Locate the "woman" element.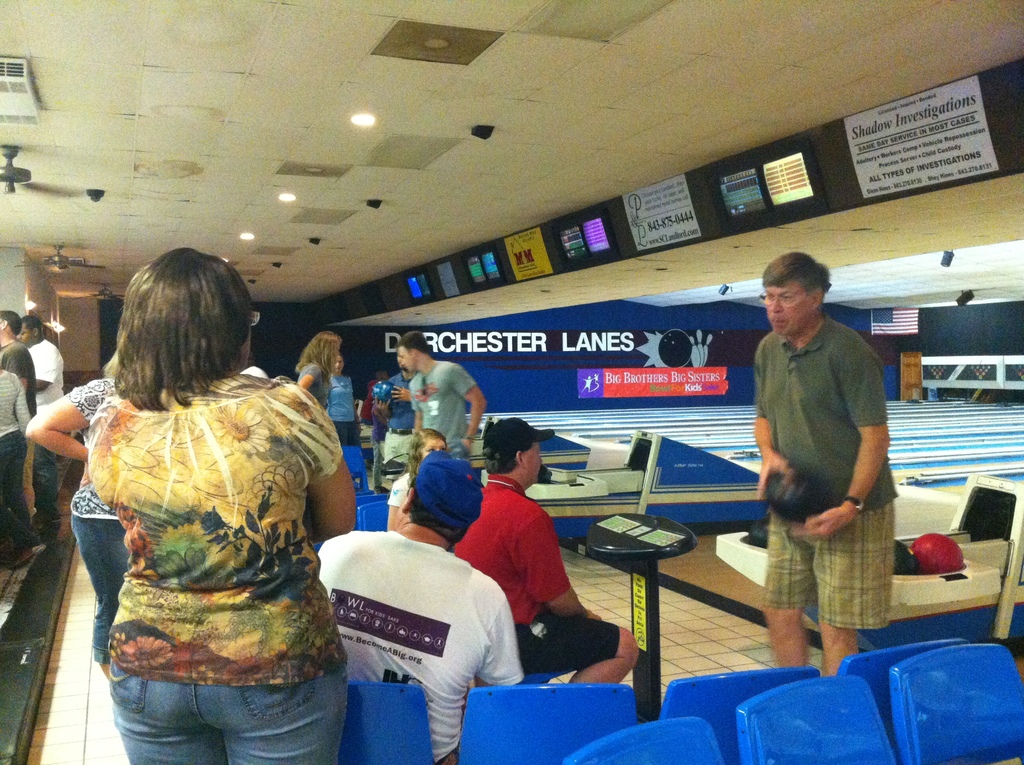
Element bbox: 79:241:364:764.
